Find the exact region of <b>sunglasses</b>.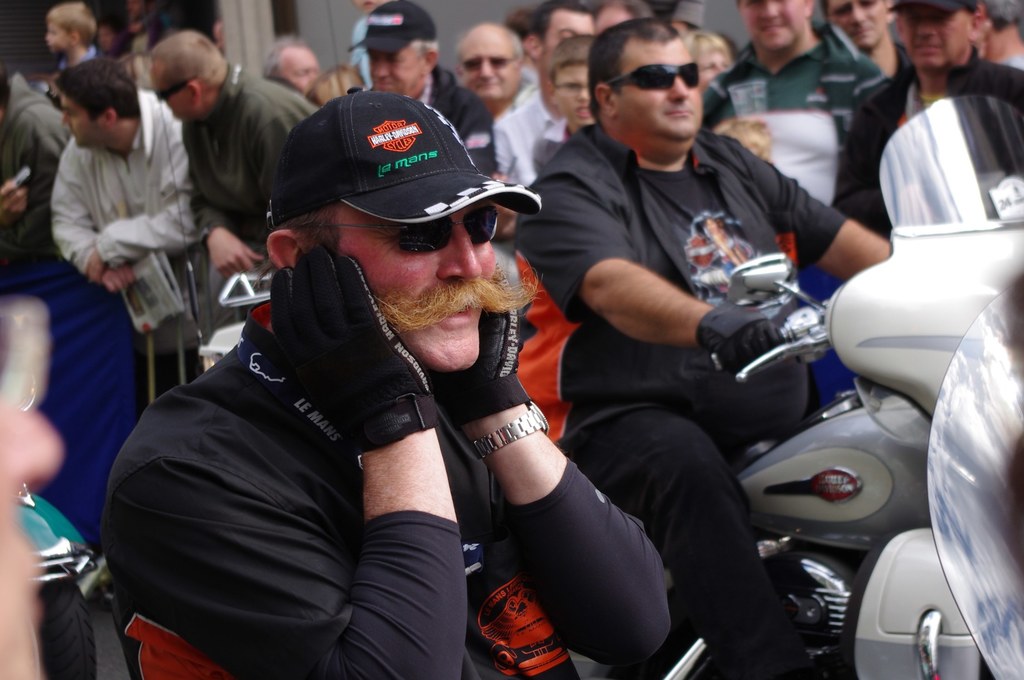
Exact region: <region>291, 206, 497, 252</region>.
